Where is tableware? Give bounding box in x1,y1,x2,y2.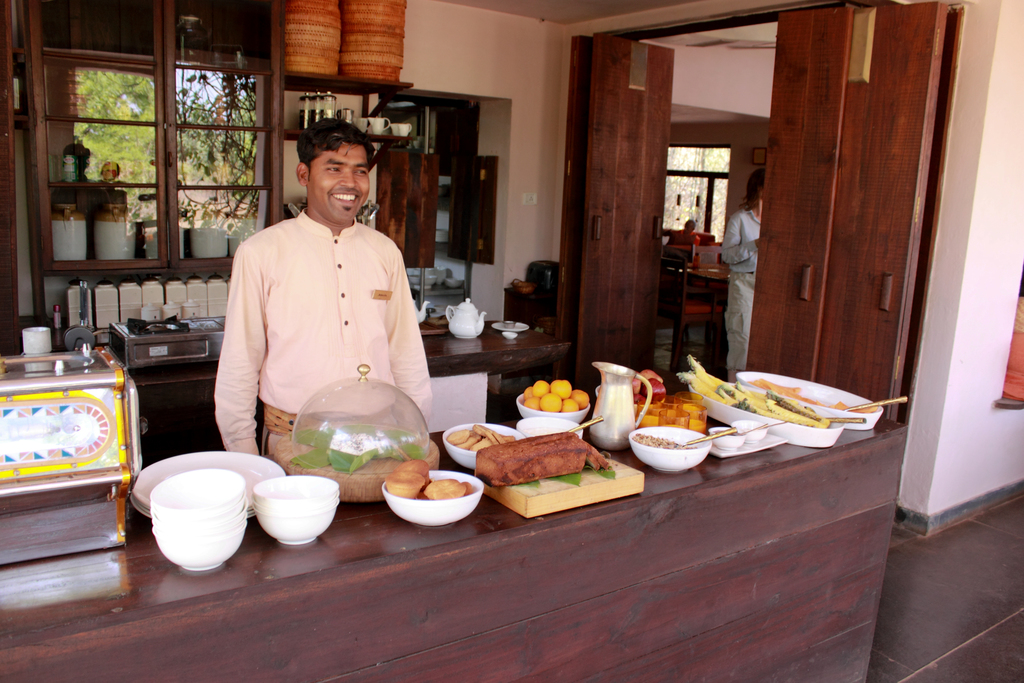
488,319,531,335.
